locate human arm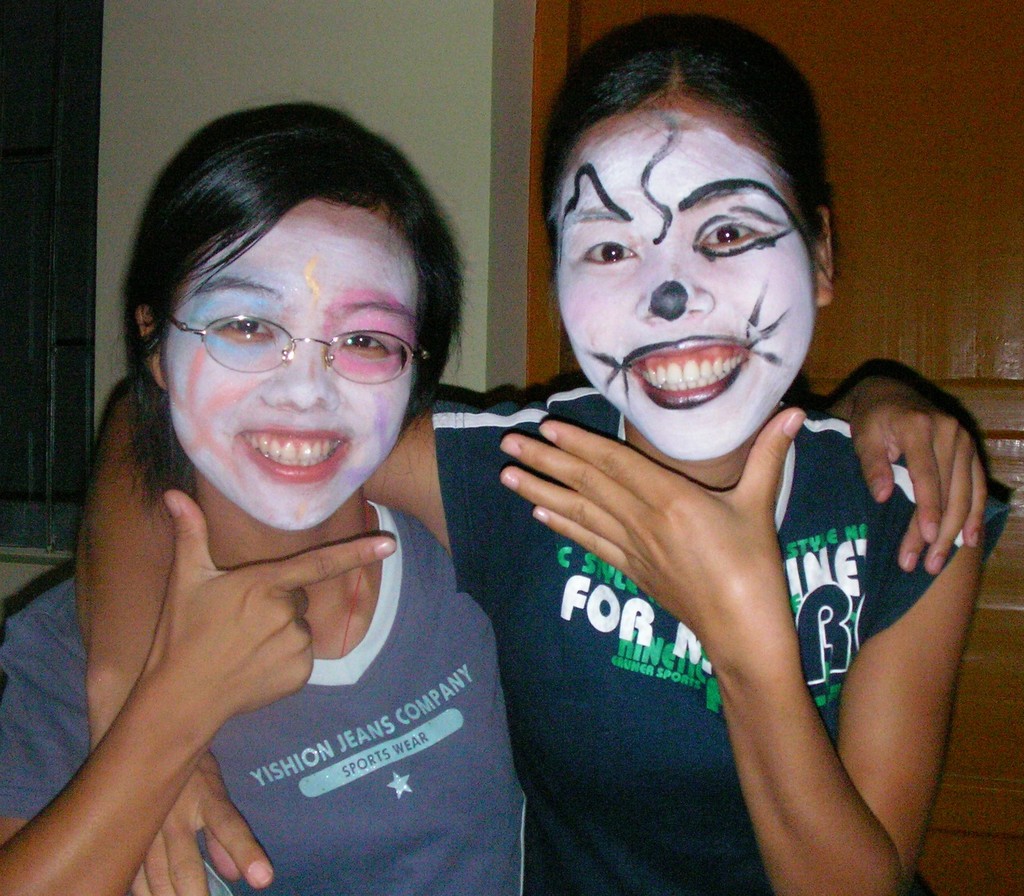
{"x1": 497, "y1": 407, "x2": 992, "y2": 895}
